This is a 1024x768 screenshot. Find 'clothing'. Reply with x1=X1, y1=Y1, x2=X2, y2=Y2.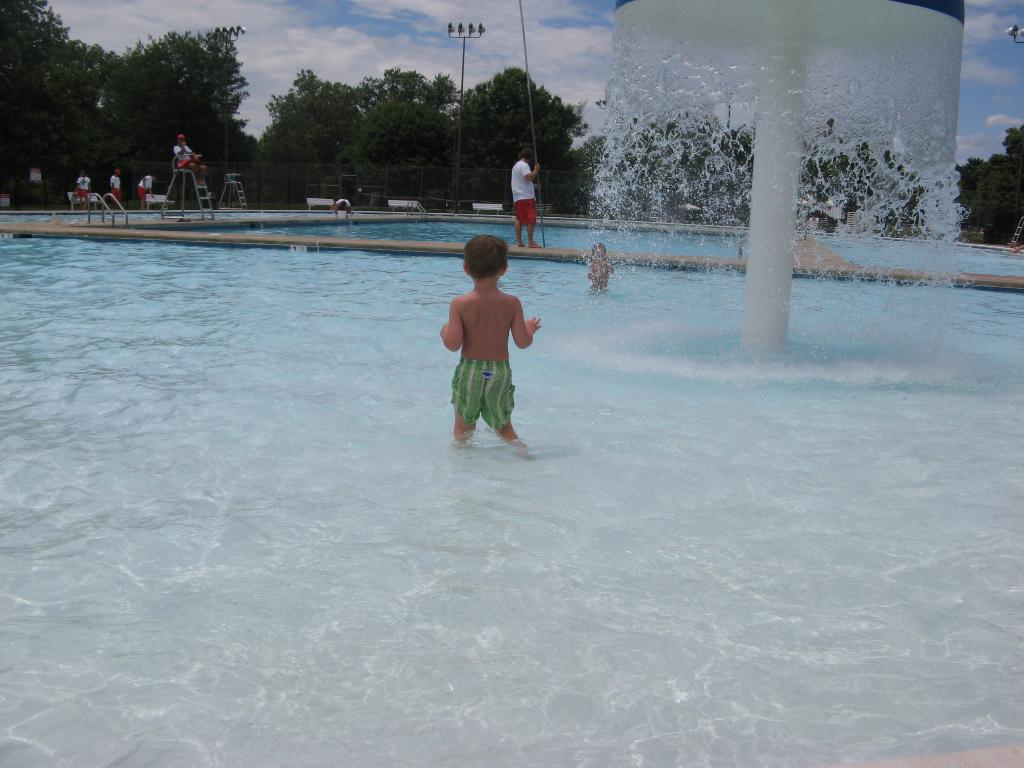
x1=510, y1=157, x2=539, y2=227.
